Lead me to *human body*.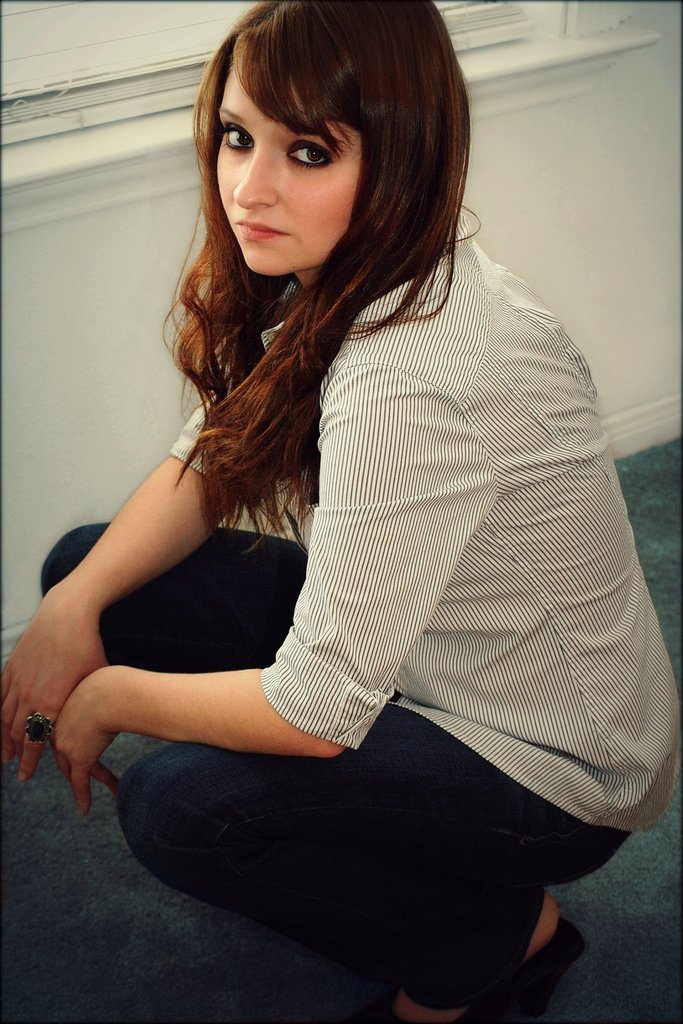
Lead to bbox=(62, 44, 659, 977).
